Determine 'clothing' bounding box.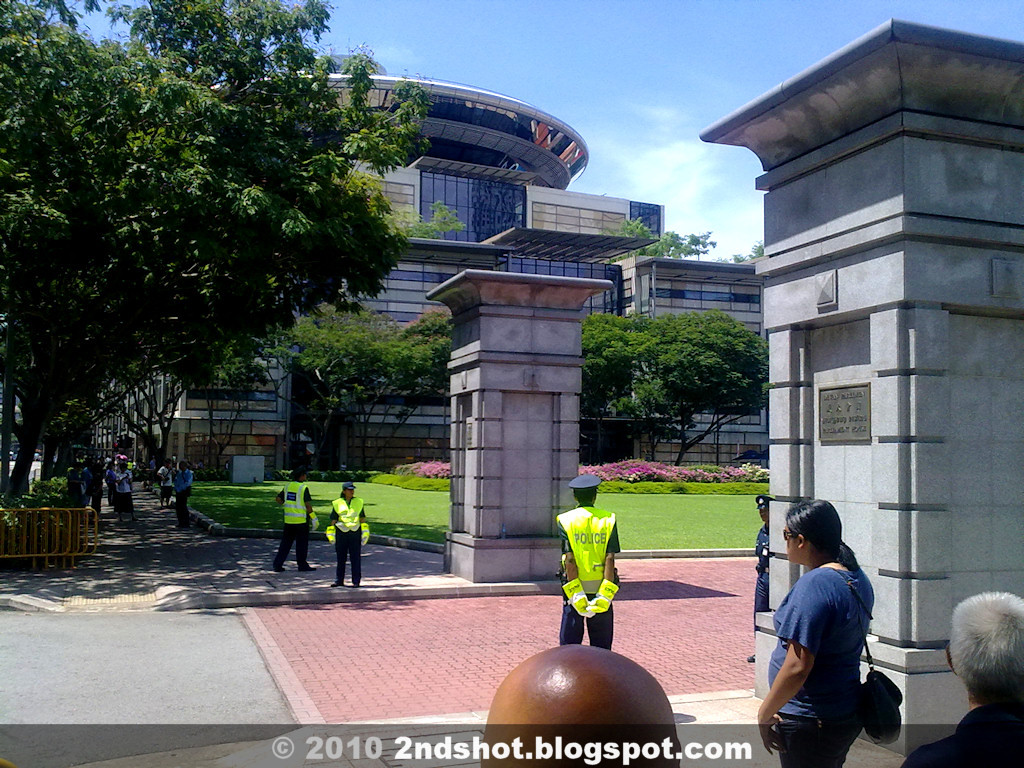
Determined: l=763, t=700, r=865, b=766.
